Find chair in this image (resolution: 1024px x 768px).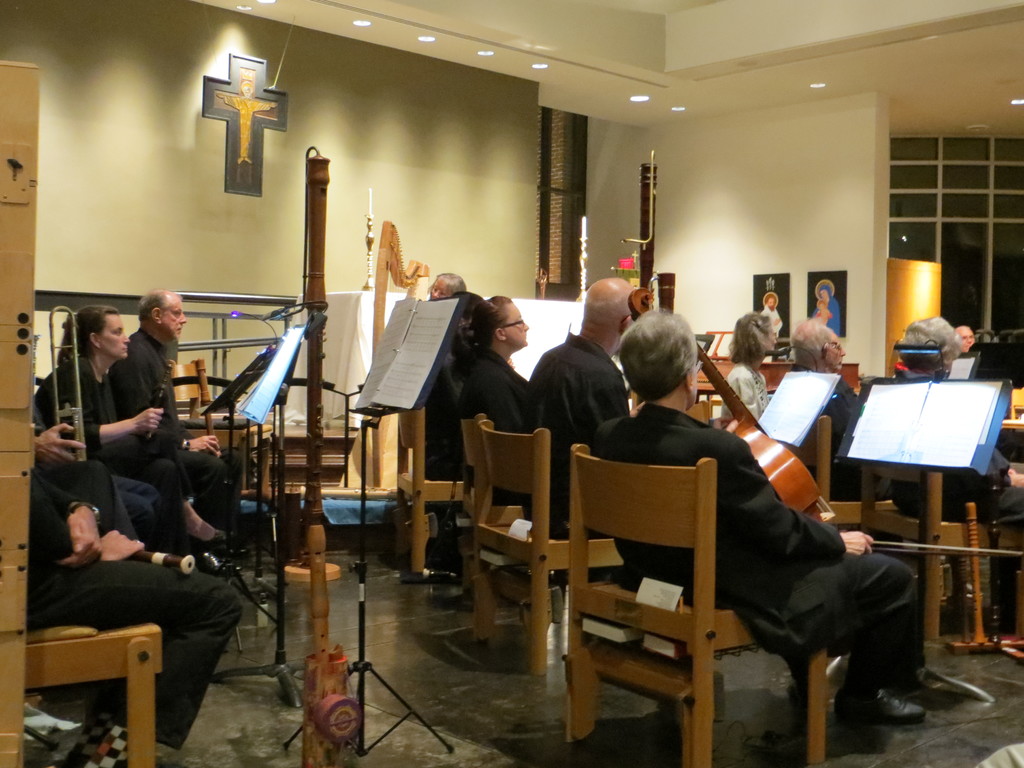
rect(469, 420, 625, 675).
